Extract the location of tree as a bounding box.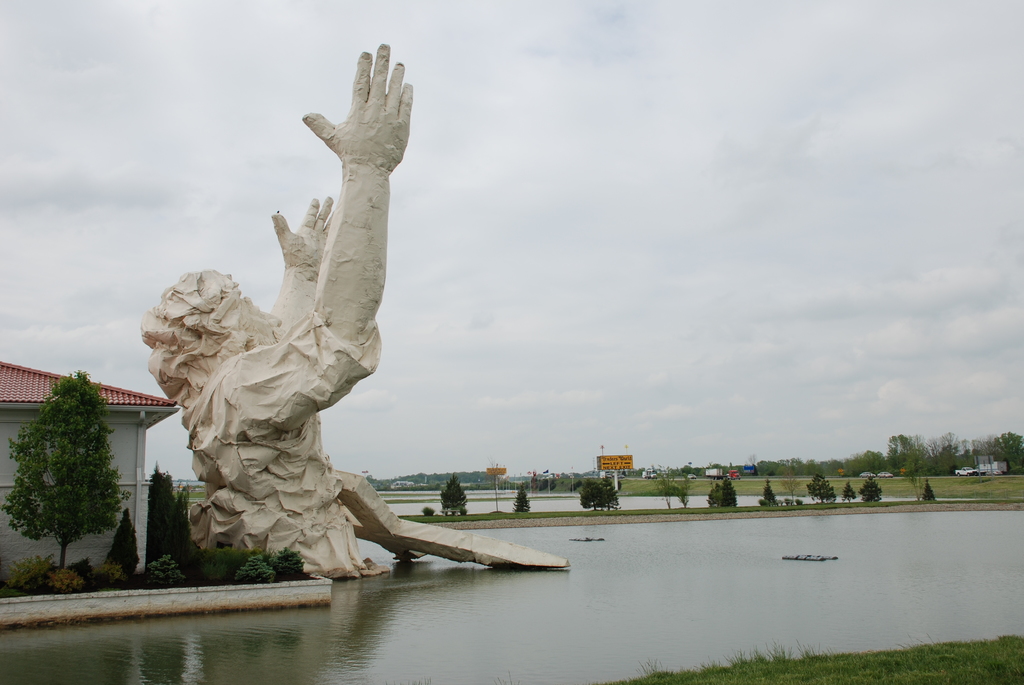
bbox=[438, 473, 468, 517].
